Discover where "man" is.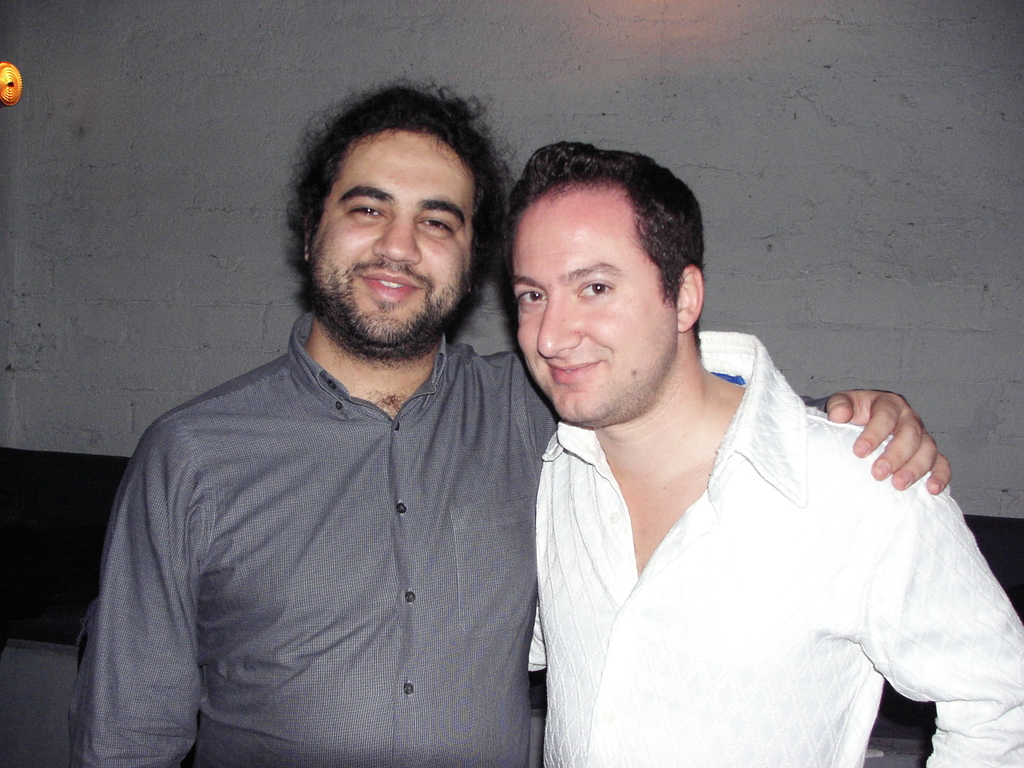
Discovered at [left=529, top=139, right=1023, bottom=767].
